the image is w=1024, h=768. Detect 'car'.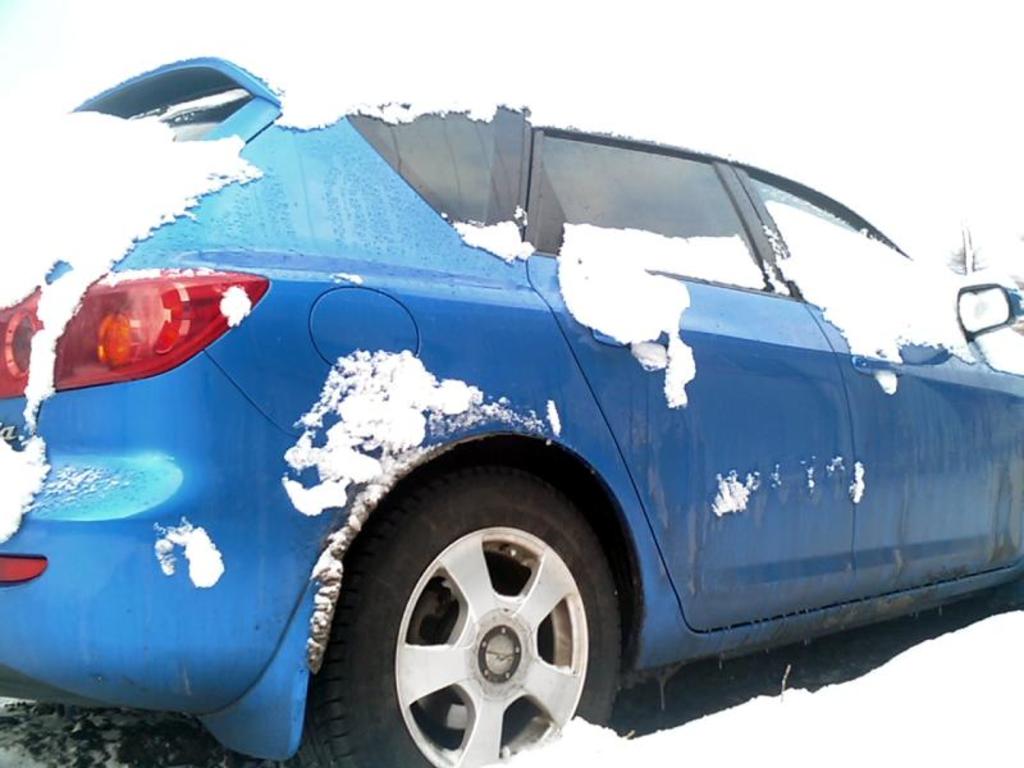
Detection: <region>1, 50, 1023, 767</region>.
